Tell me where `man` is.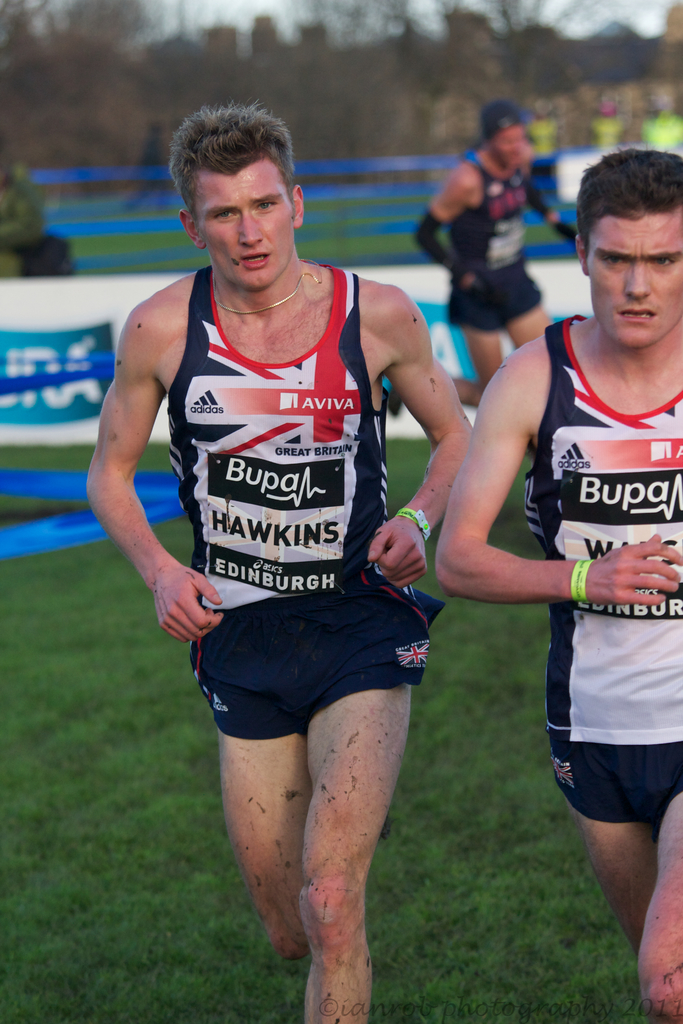
`man` is at [106, 115, 508, 968].
